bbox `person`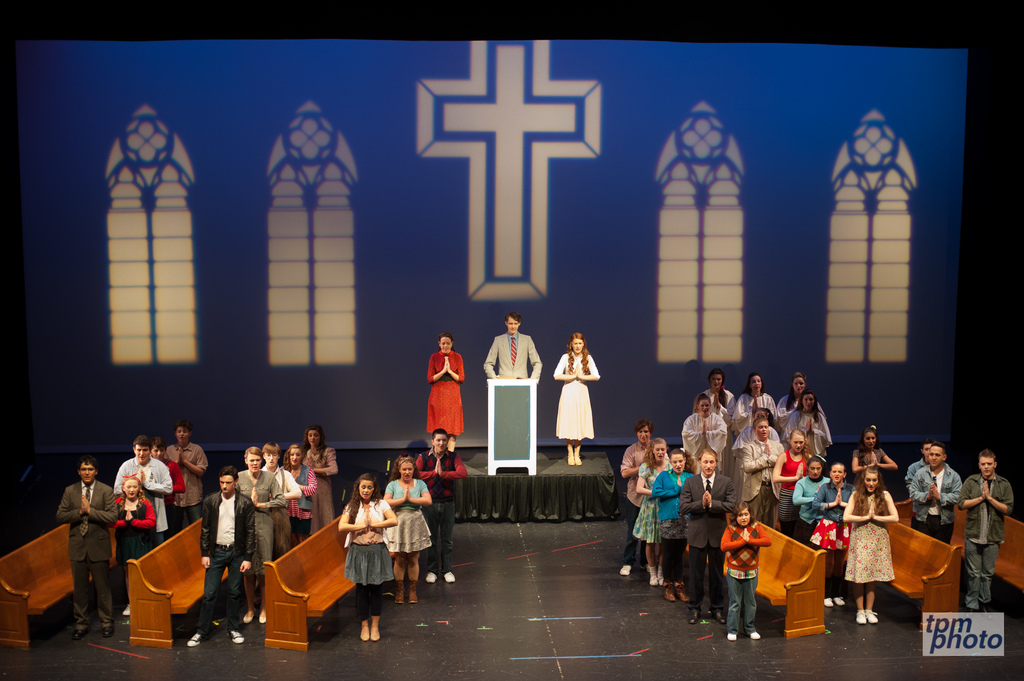
812:460:854:611
